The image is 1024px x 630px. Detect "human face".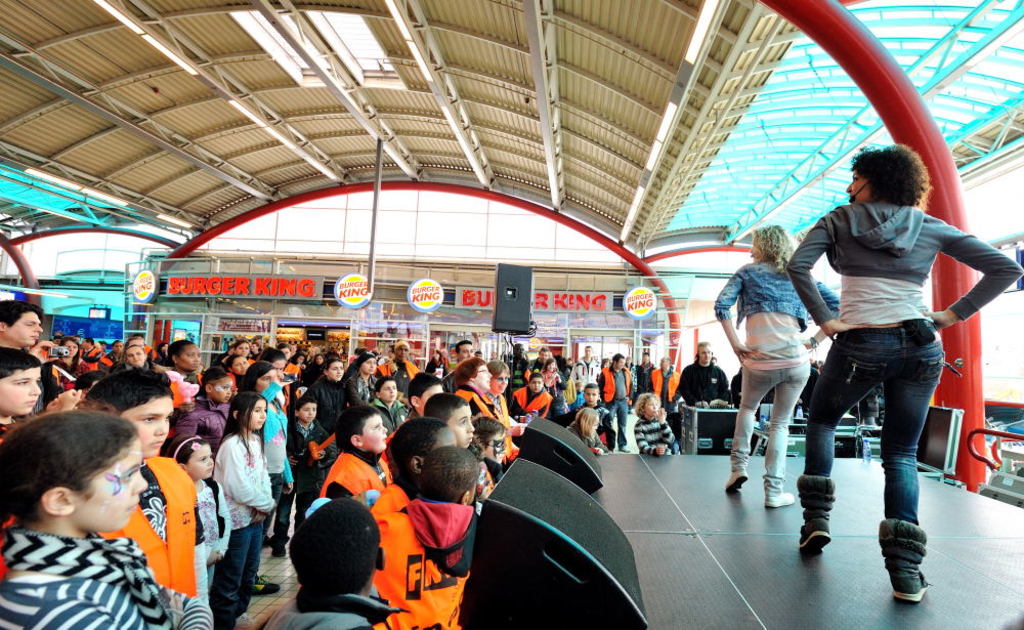
Detection: locate(846, 170, 870, 202).
